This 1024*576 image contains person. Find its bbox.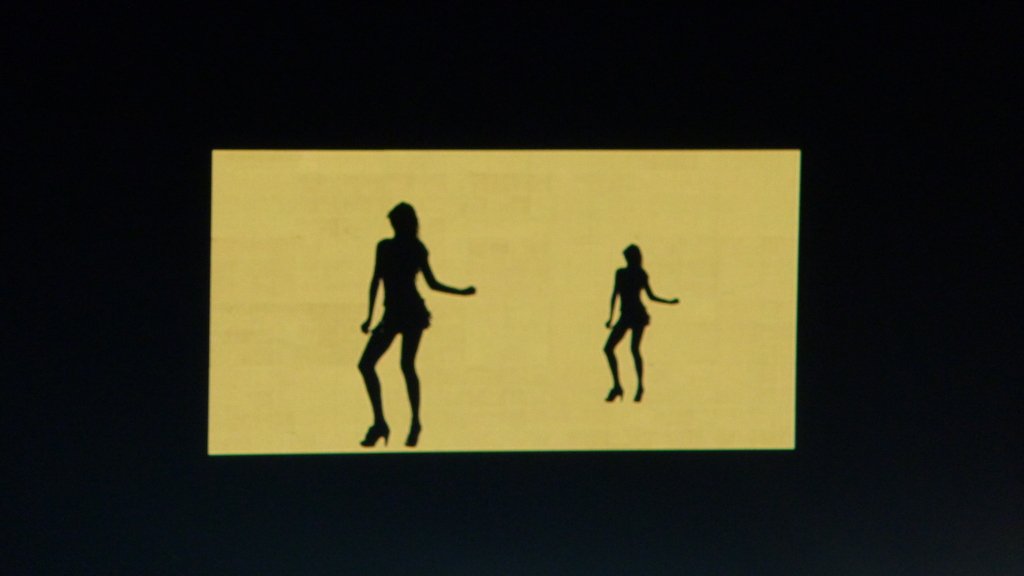
box=[605, 244, 680, 402].
